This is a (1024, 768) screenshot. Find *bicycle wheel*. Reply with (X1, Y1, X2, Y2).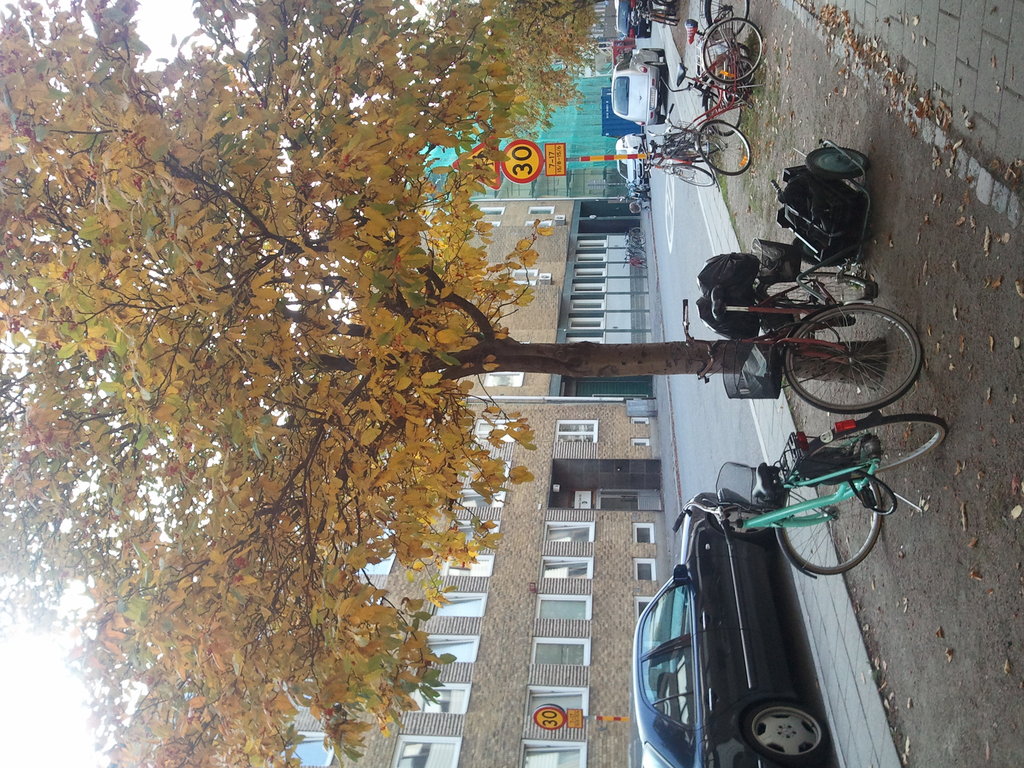
(669, 170, 730, 191).
